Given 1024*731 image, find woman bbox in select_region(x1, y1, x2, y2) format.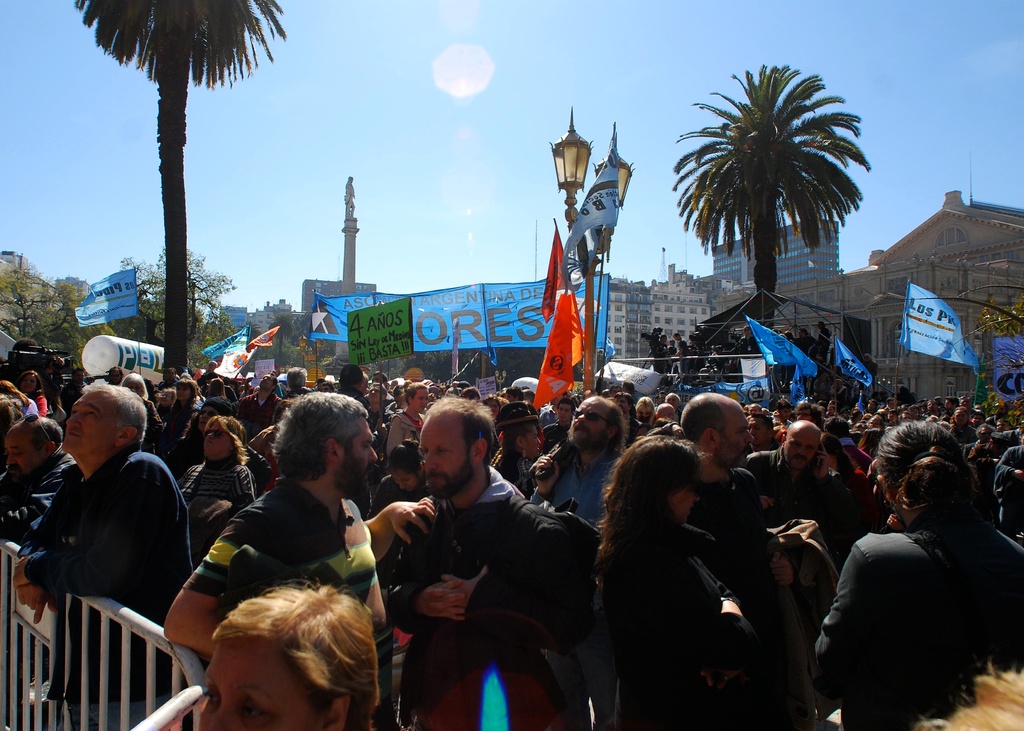
select_region(371, 437, 429, 570).
